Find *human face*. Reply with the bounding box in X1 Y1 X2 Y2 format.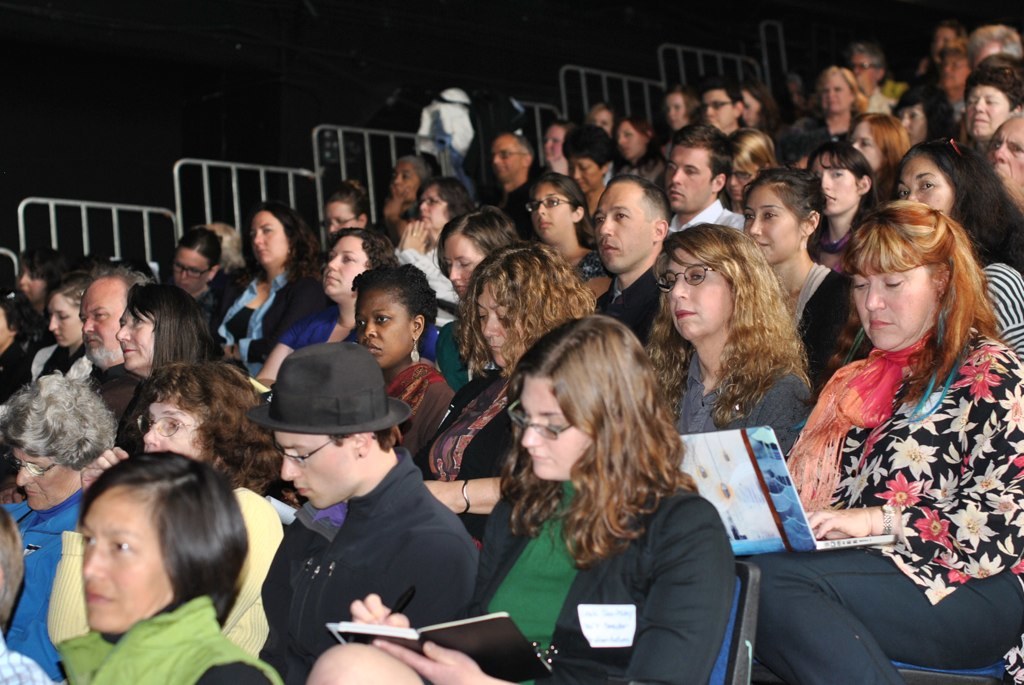
740 188 792 265.
